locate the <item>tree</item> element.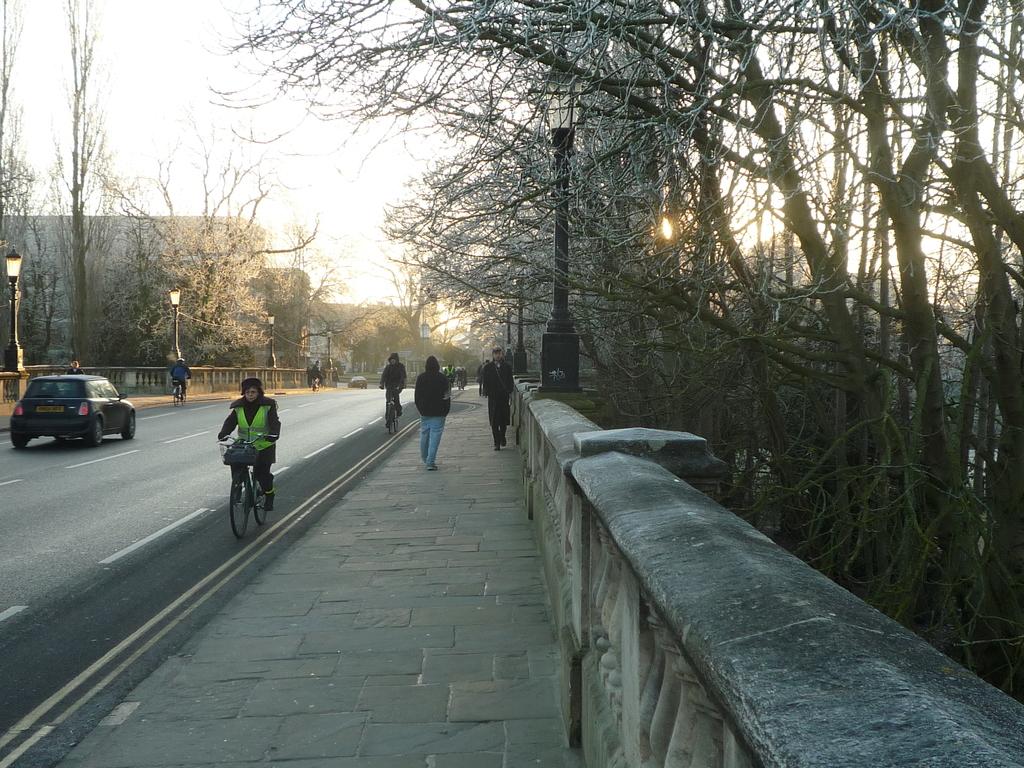
Element bbox: <bbox>375, 243, 445, 358</bbox>.
